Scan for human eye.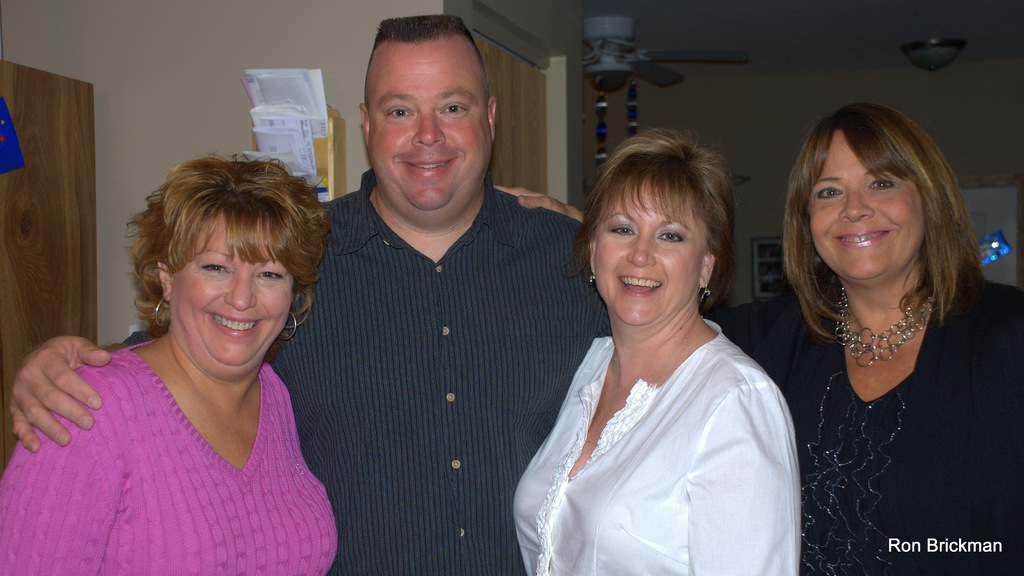
Scan result: 198:260:227:277.
